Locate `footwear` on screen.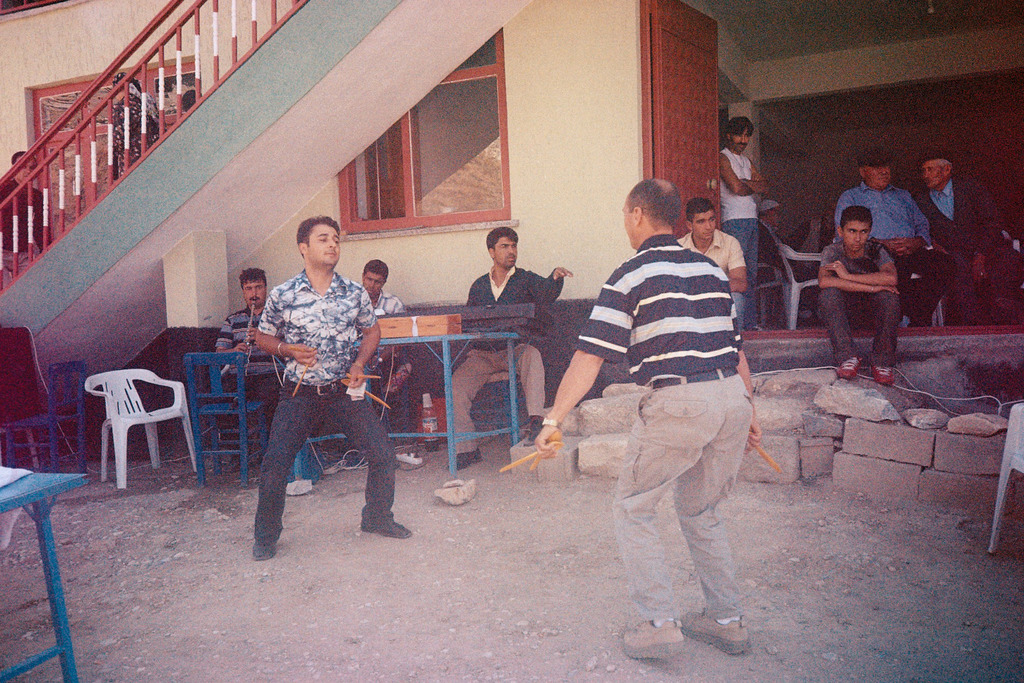
On screen at box(616, 620, 695, 664).
